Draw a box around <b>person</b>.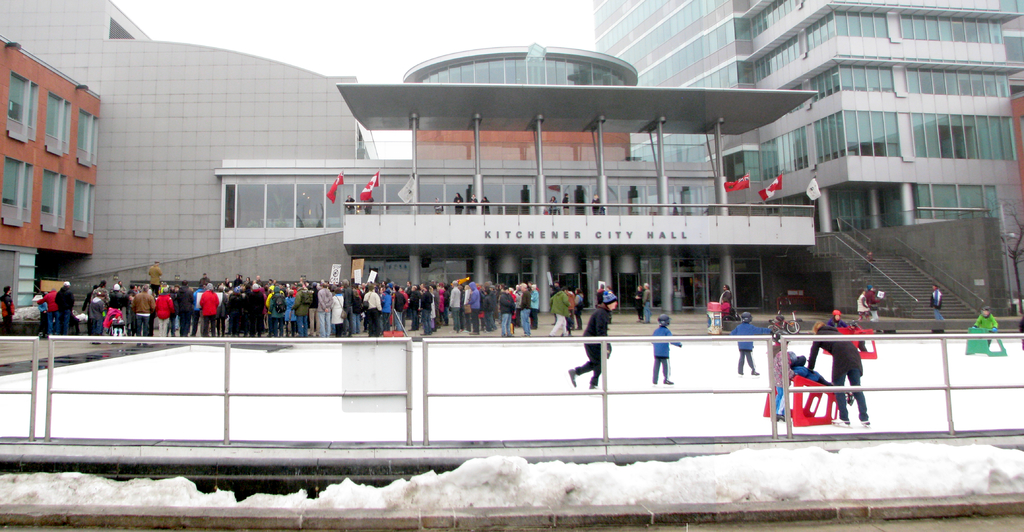
box(806, 323, 871, 428).
